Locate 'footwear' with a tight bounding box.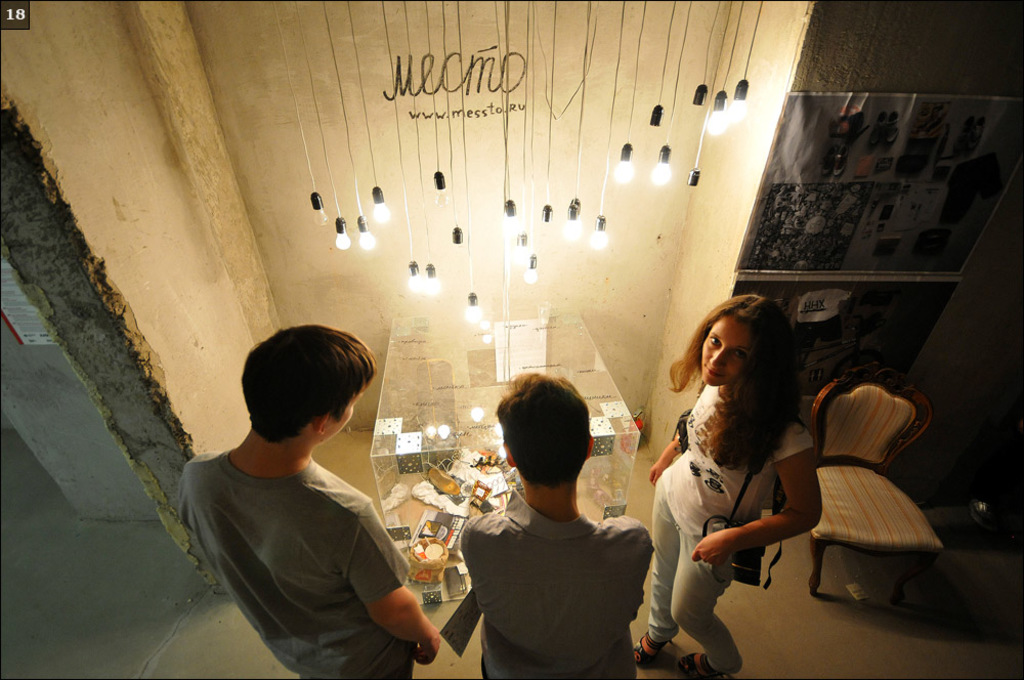
pyautogui.locateOnScreen(677, 651, 727, 679).
